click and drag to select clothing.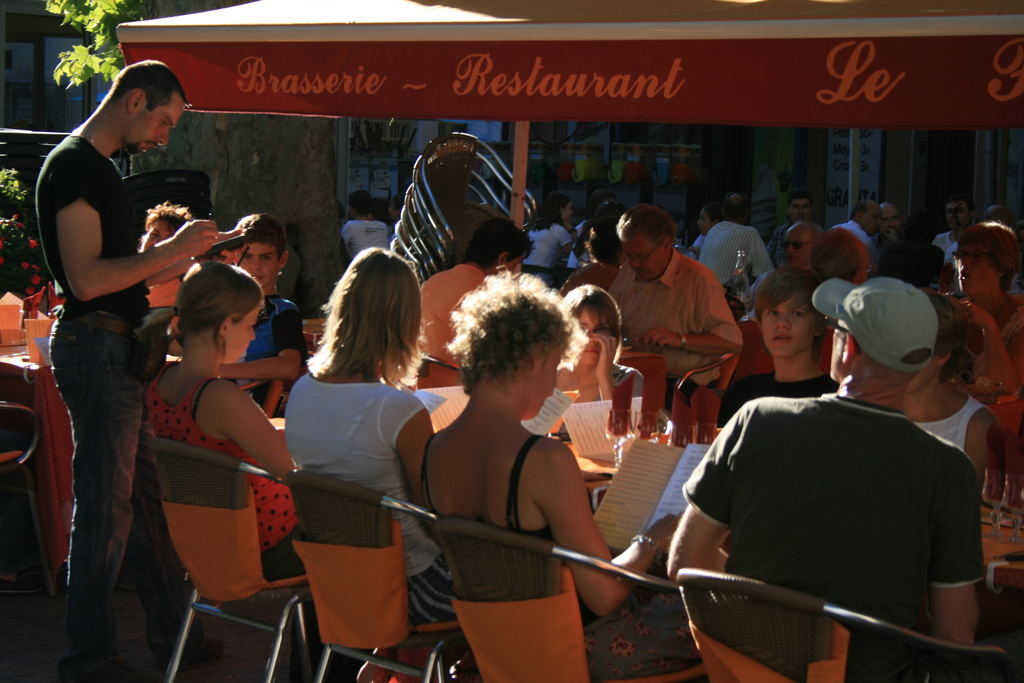
Selection: locate(525, 222, 578, 268).
